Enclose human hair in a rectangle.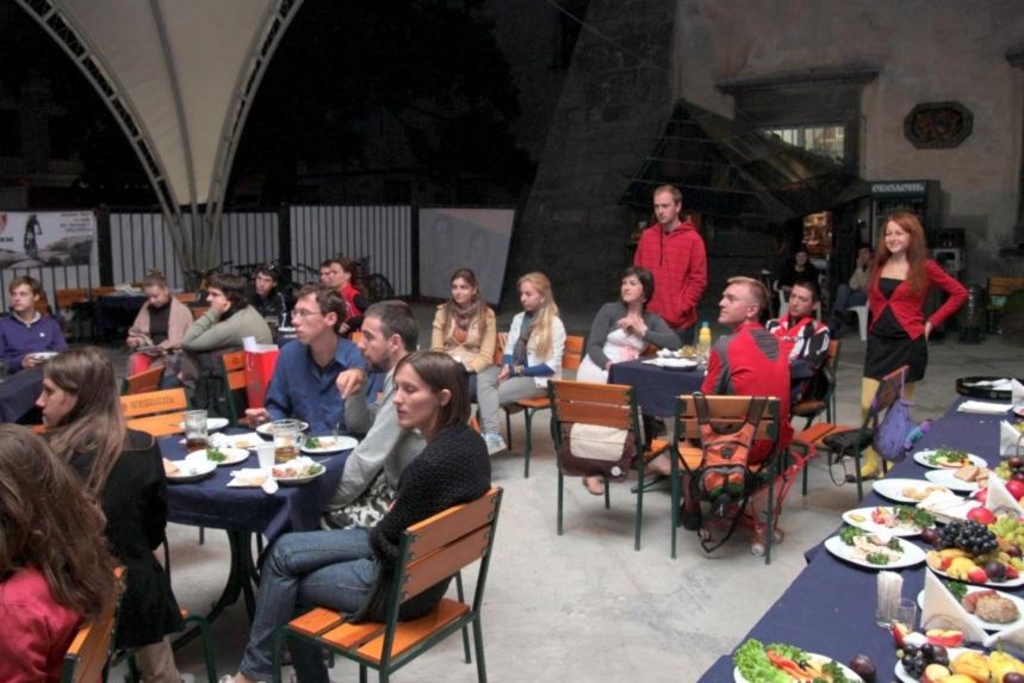
[x1=139, y1=268, x2=170, y2=288].
